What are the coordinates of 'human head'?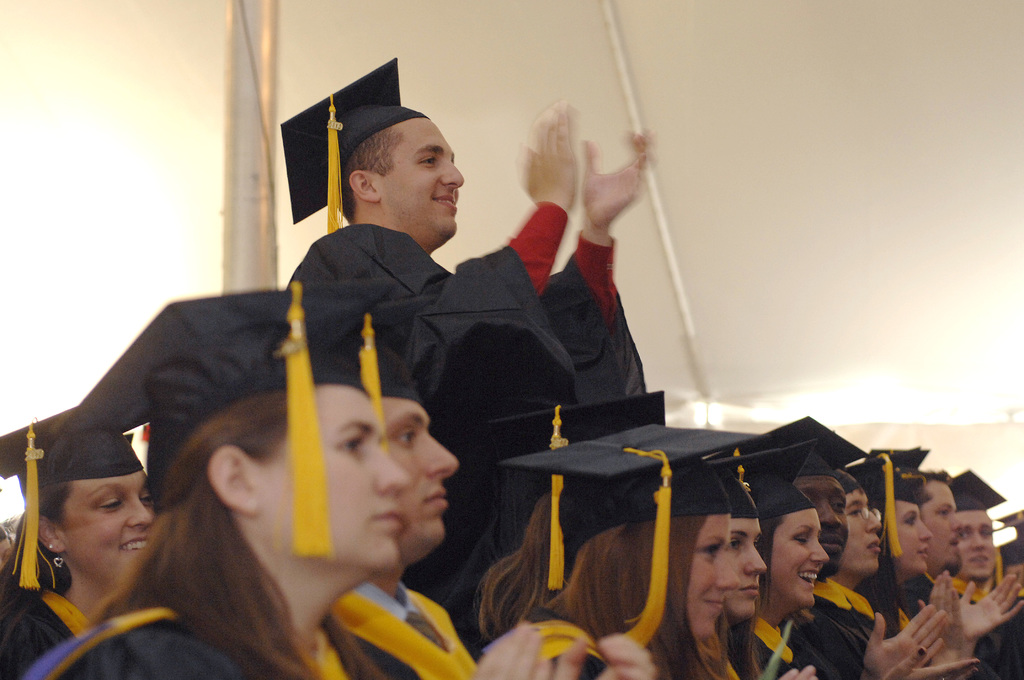
select_region(497, 422, 764, 654).
